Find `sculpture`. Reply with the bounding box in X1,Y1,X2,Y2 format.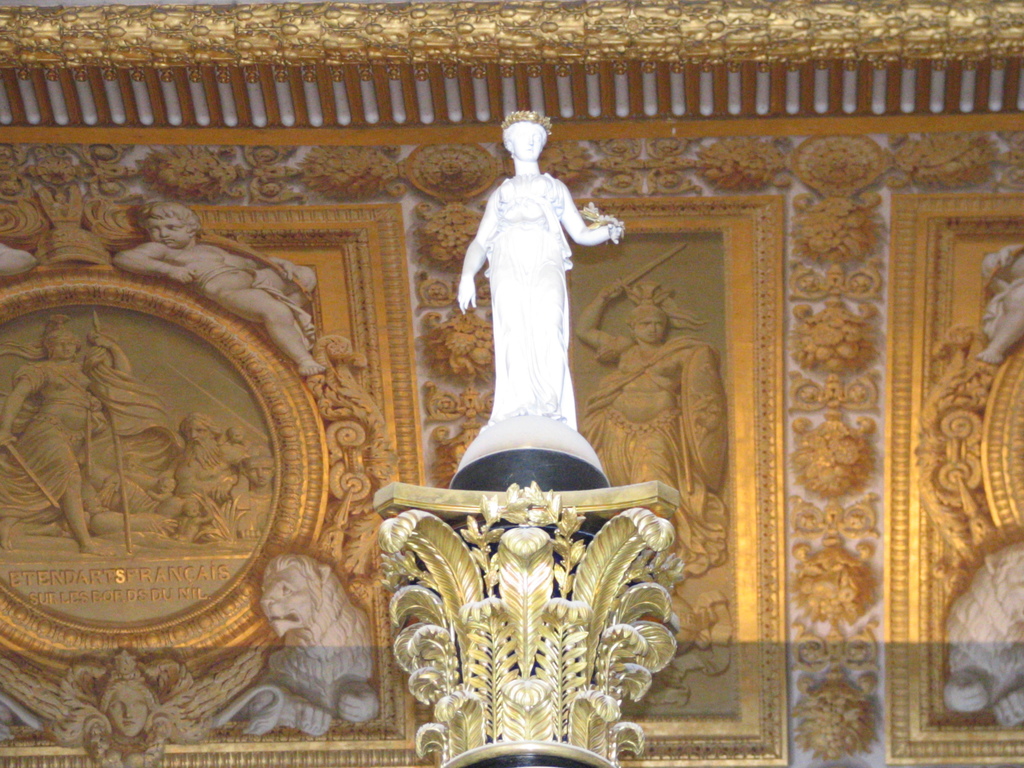
0,313,163,557.
